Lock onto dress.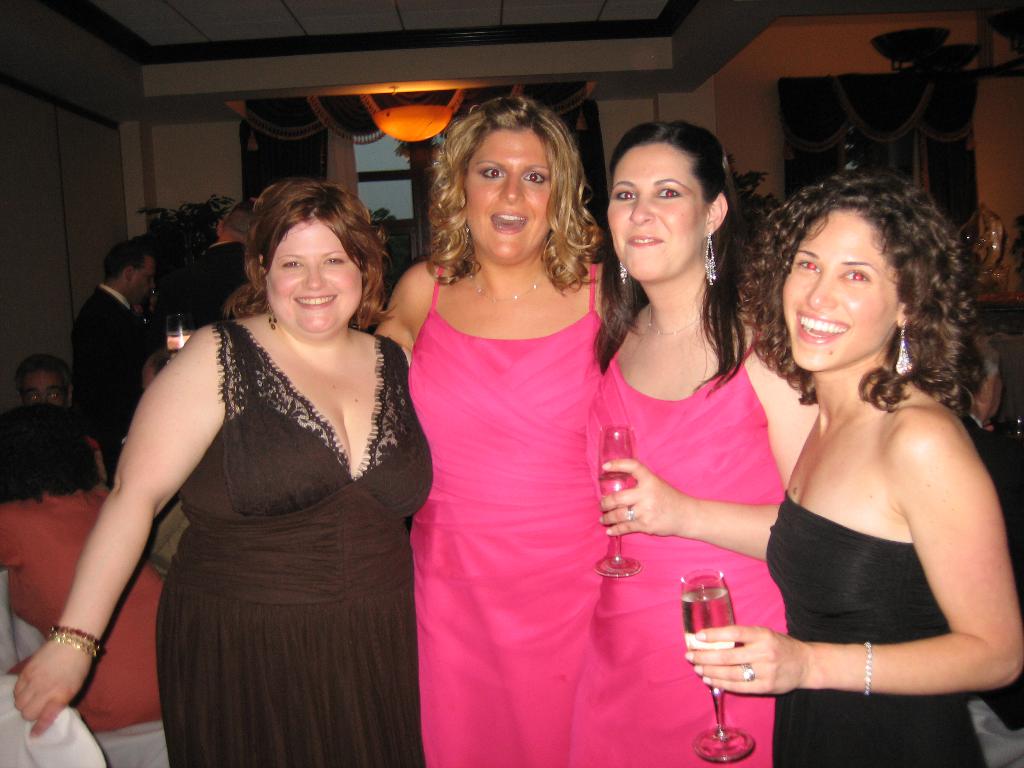
Locked: select_region(408, 262, 609, 767).
